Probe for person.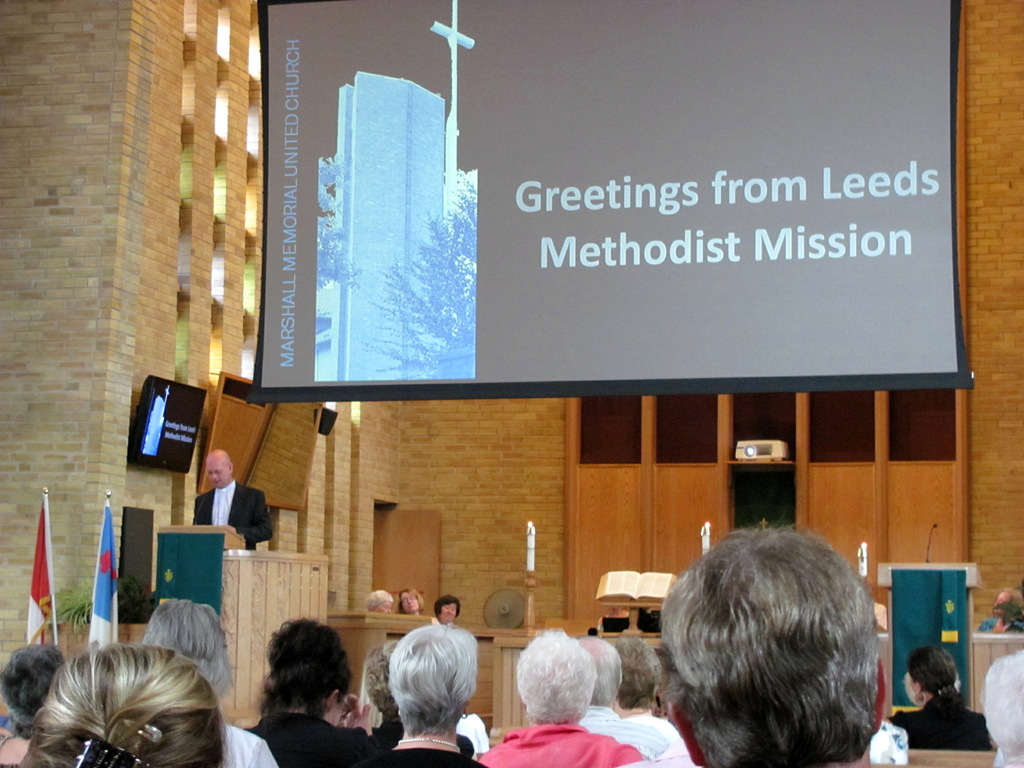
Probe result: (22,643,227,767).
